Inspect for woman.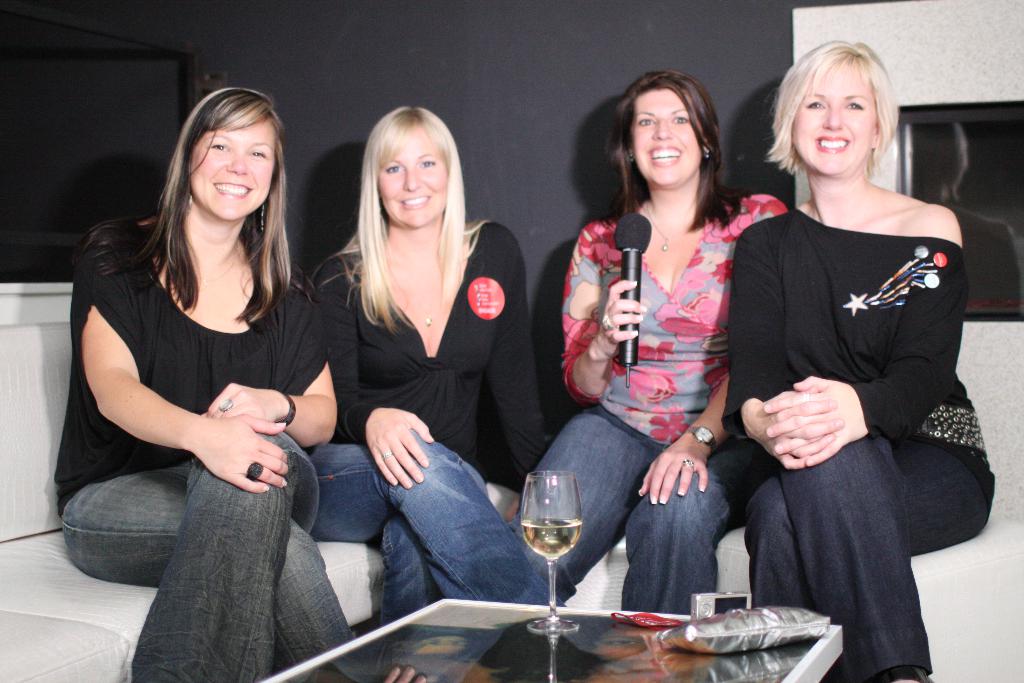
Inspection: left=719, top=34, right=1002, bottom=682.
